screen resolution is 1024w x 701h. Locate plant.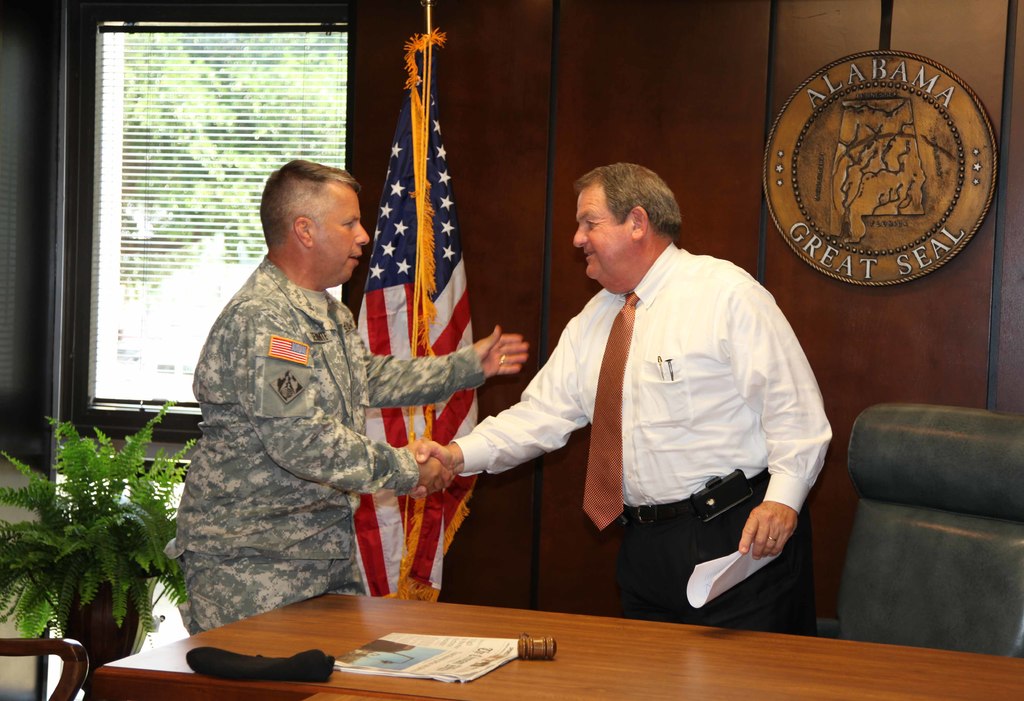
select_region(13, 402, 184, 656).
